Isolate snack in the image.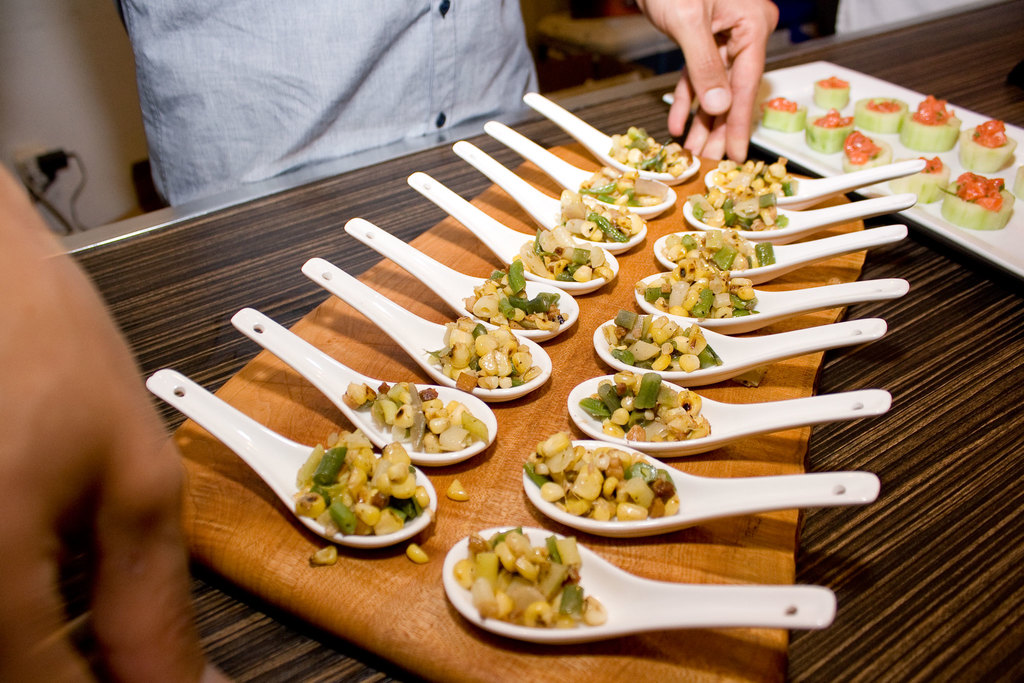
Isolated region: 460 263 571 333.
